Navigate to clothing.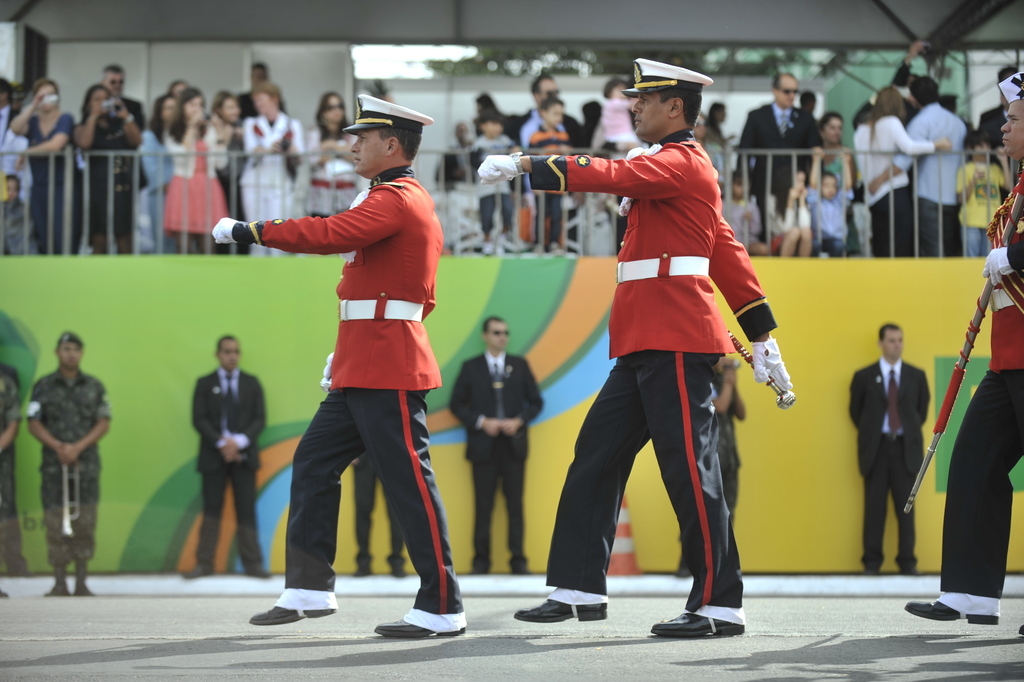
Navigation target: 235 117 314 258.
